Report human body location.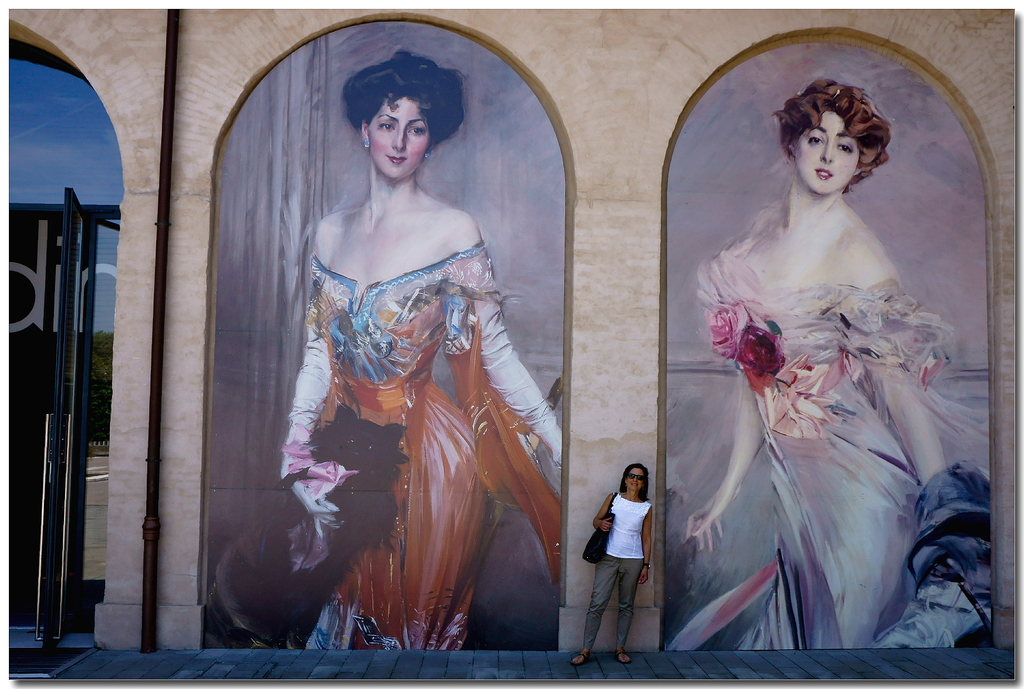
Report: left=667, top=200, right=991, bottom=653.
